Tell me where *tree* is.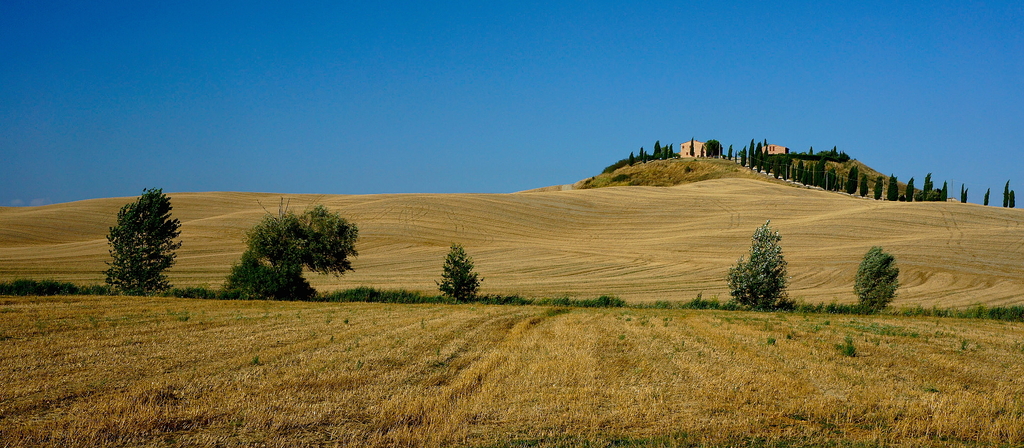
*tree* is at 246/205/353/302.
